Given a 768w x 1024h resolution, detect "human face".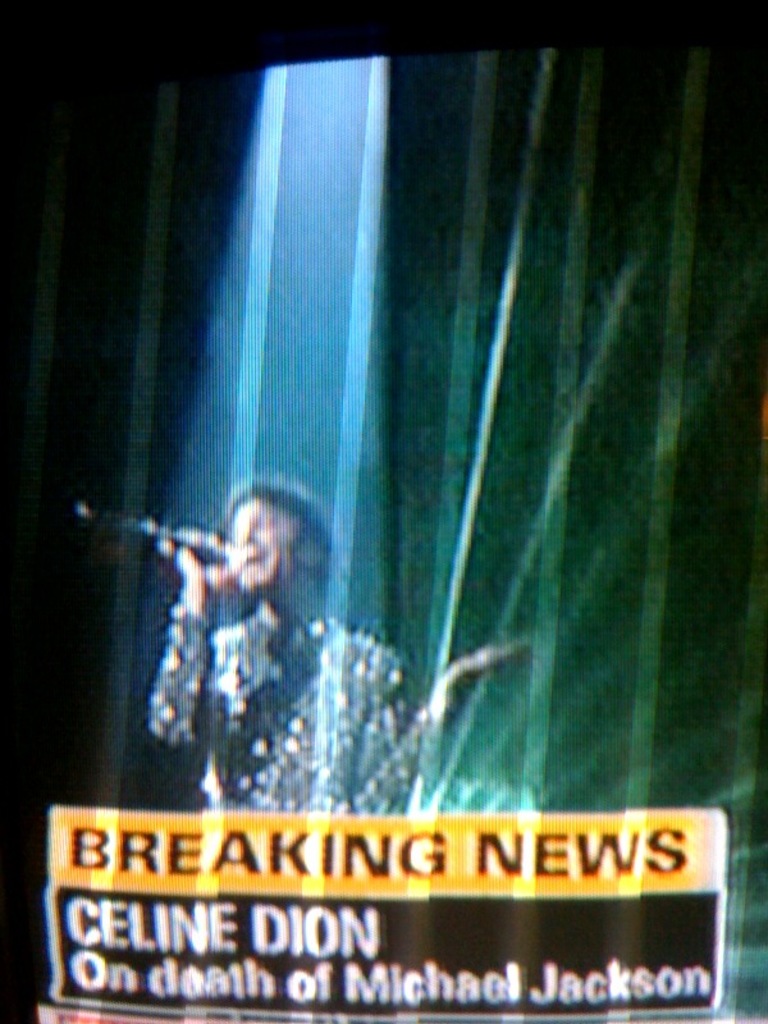
BBox(229, 502, 300, 591).
